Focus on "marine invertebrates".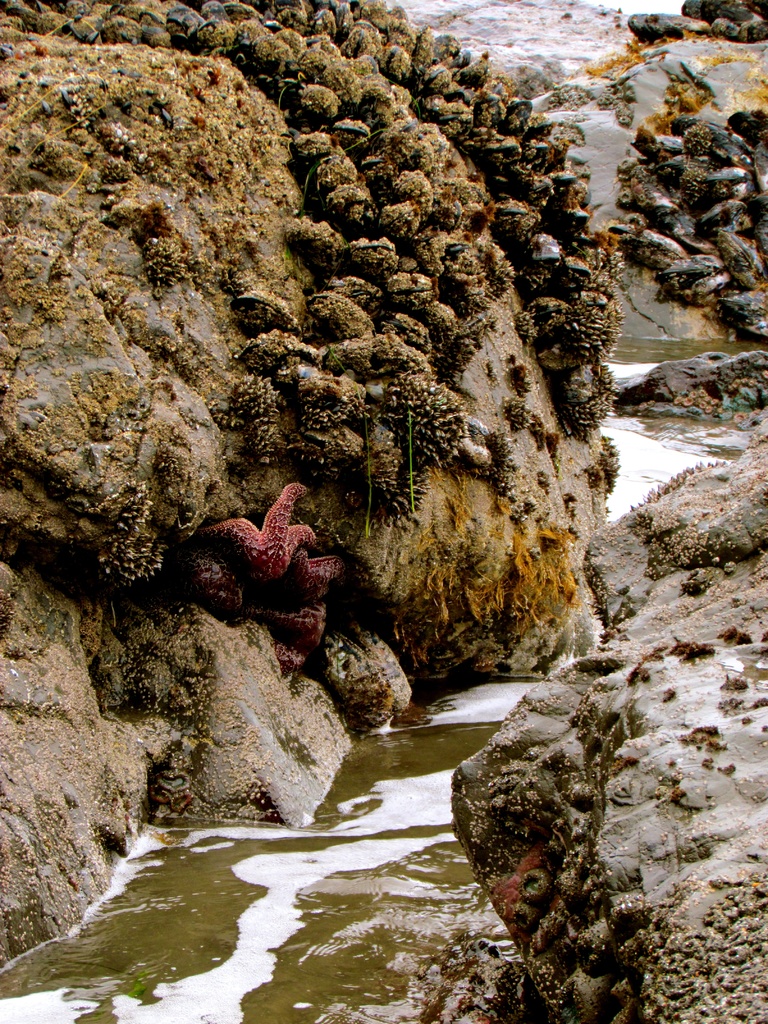
Focused at (505, 86, 540, 137).
